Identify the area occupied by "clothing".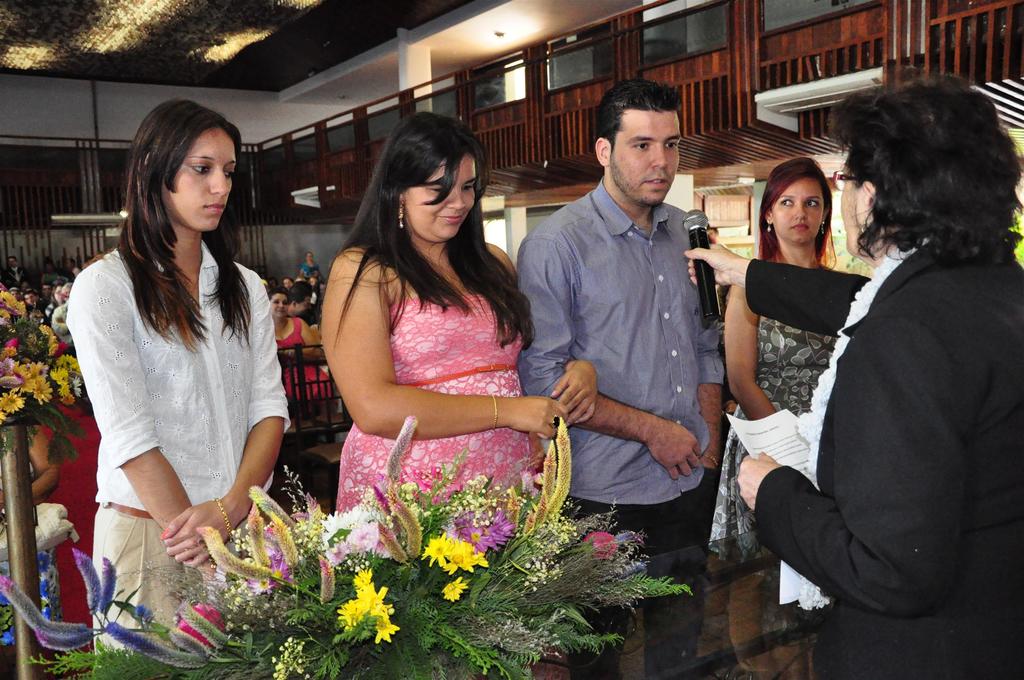
Area: <bbox>516, 177, 733, 679</bbox>.
